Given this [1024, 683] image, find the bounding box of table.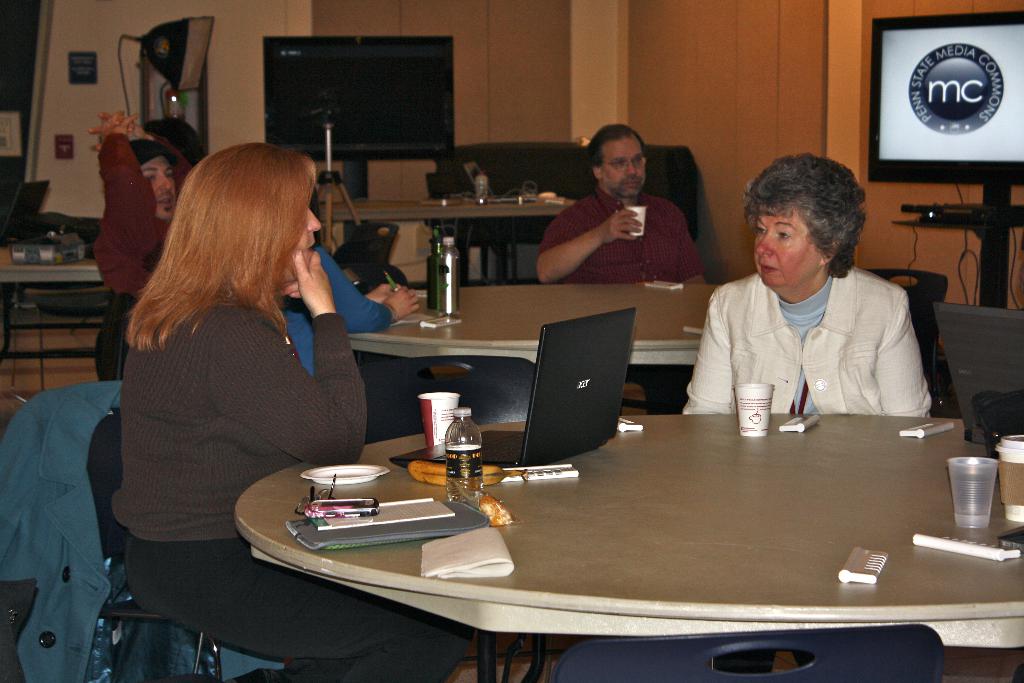
(342,279,725,401).
